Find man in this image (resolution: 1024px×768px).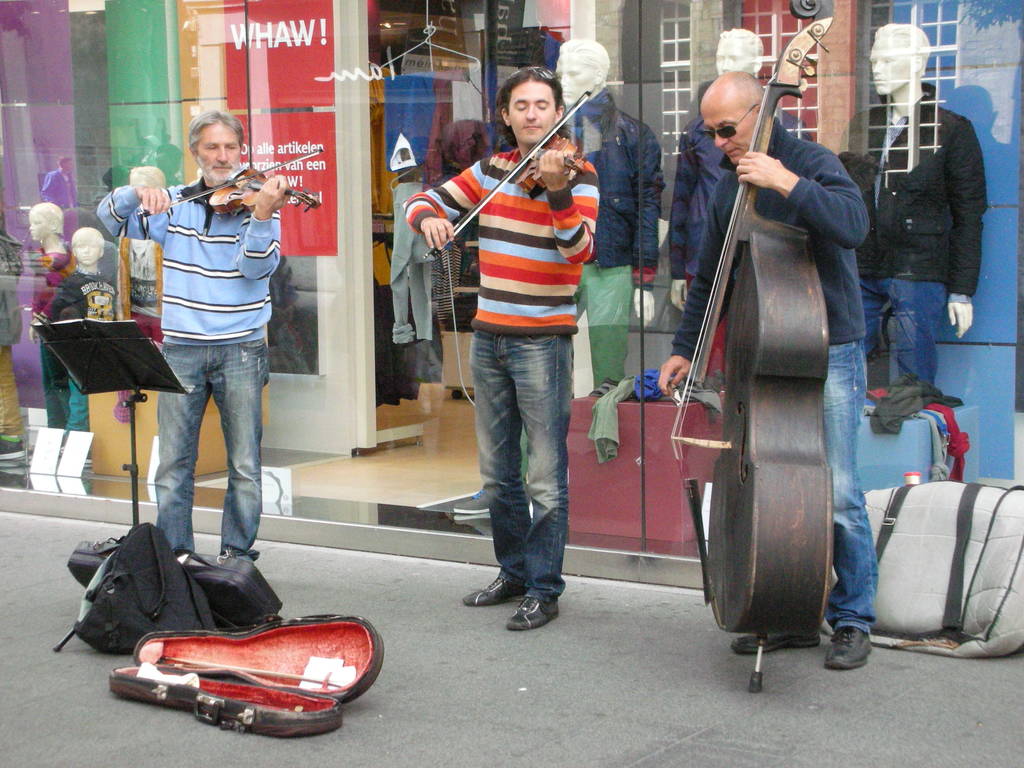
BBox(400, 67, 600, 625).
